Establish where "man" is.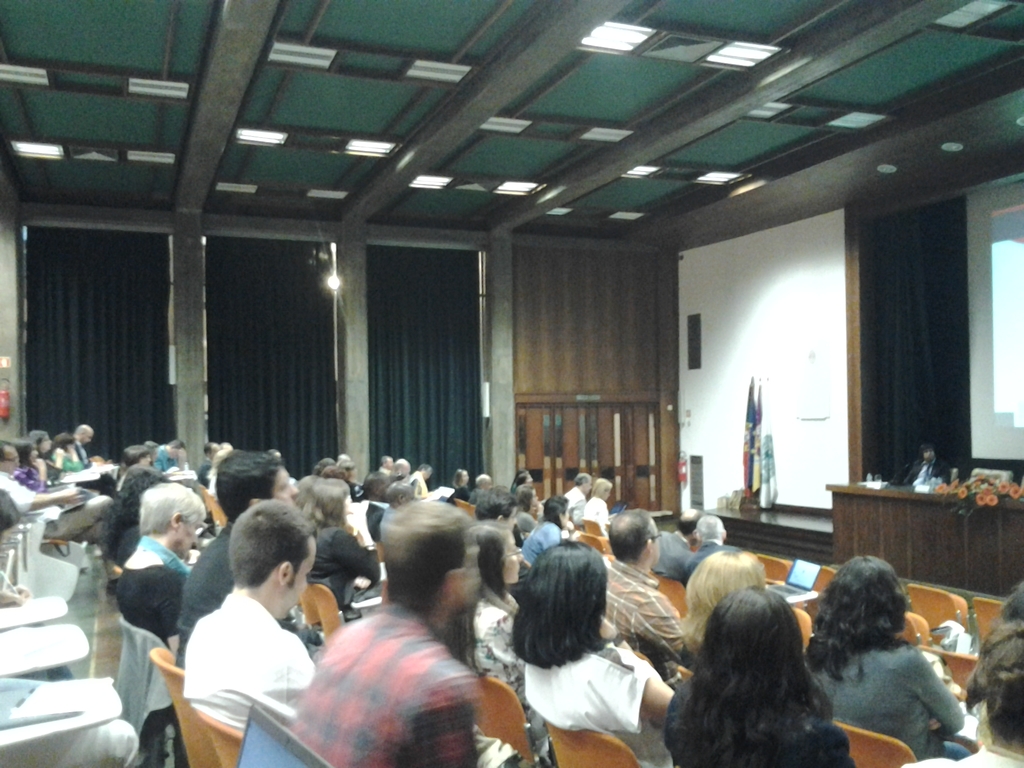
Established at <box>173,450,298,669</box>.
